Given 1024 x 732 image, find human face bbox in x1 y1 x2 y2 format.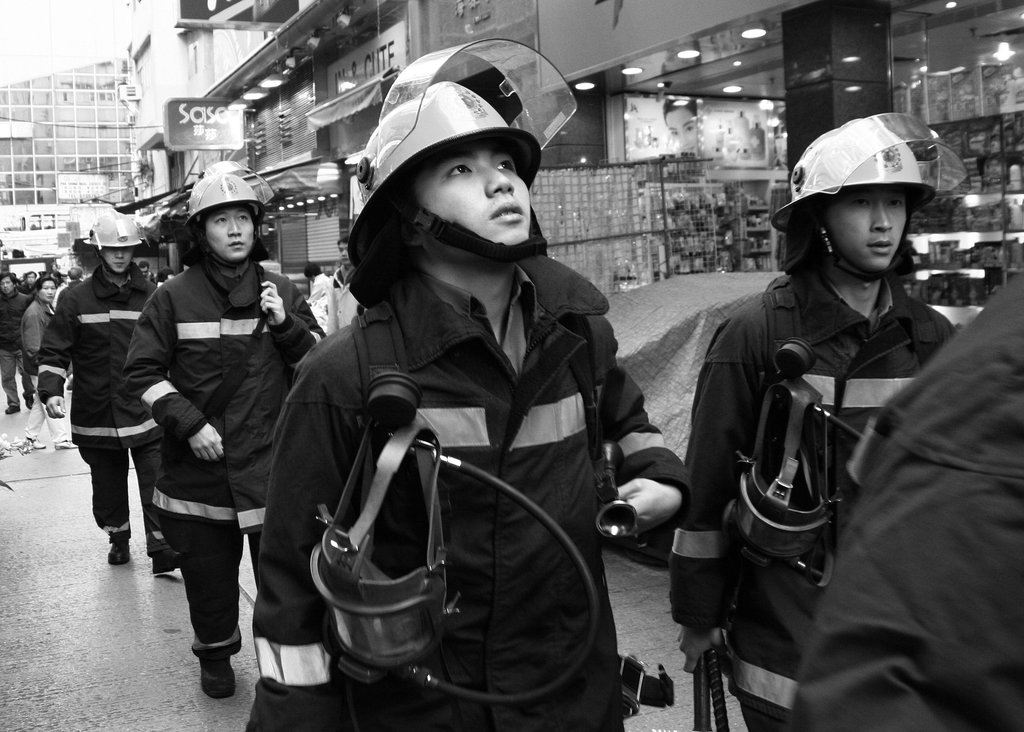
40 279 58 304.
